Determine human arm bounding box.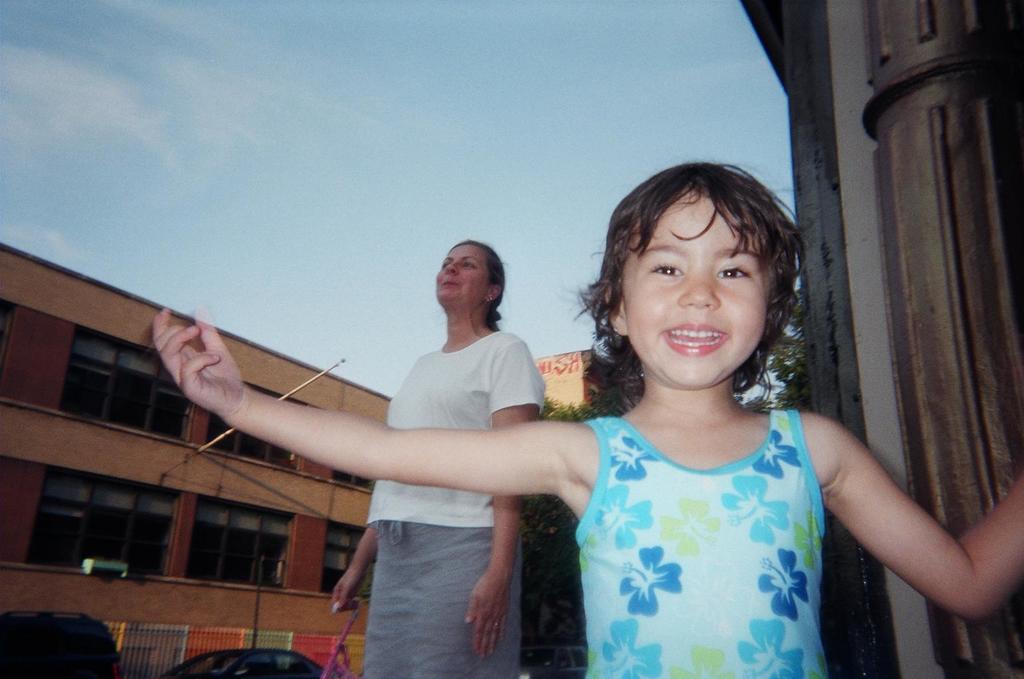
Determined: bbox=(326, 523, 373, 619).
